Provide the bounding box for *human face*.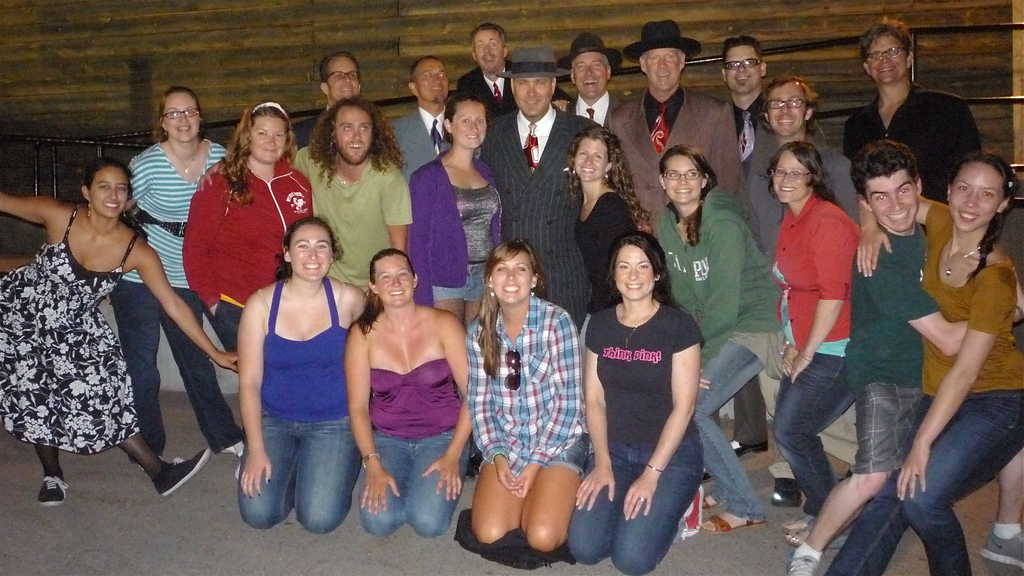
88, 164, 129, 218.
